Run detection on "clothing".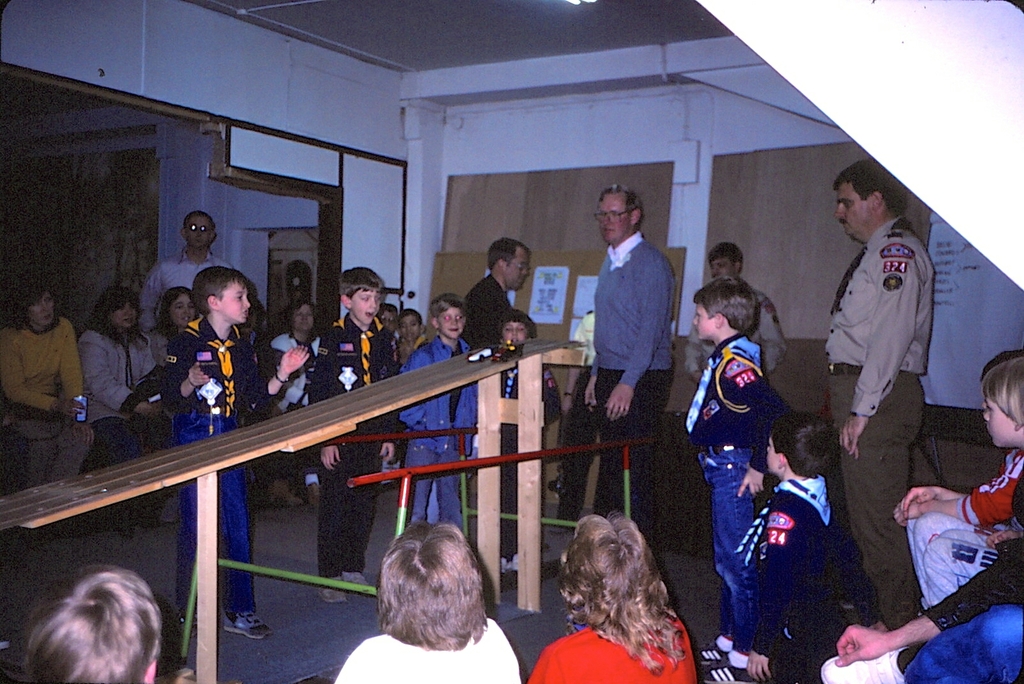
Result: [529, 610, 700, 683].
